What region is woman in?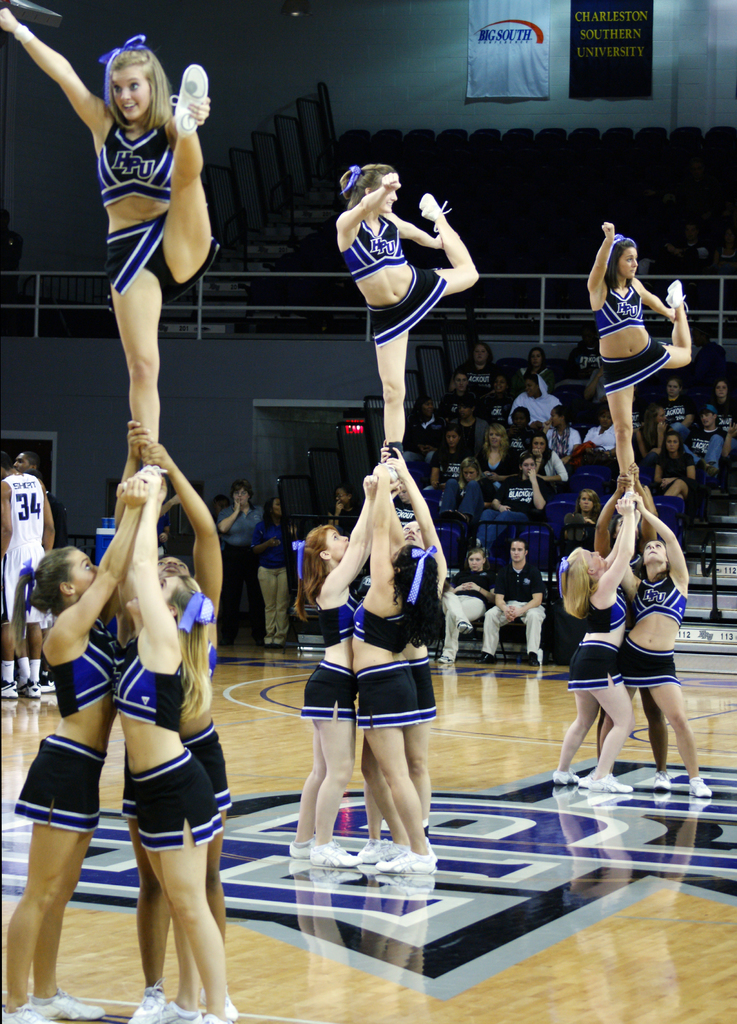
<region>3, 476, 148, 1023</region>.
